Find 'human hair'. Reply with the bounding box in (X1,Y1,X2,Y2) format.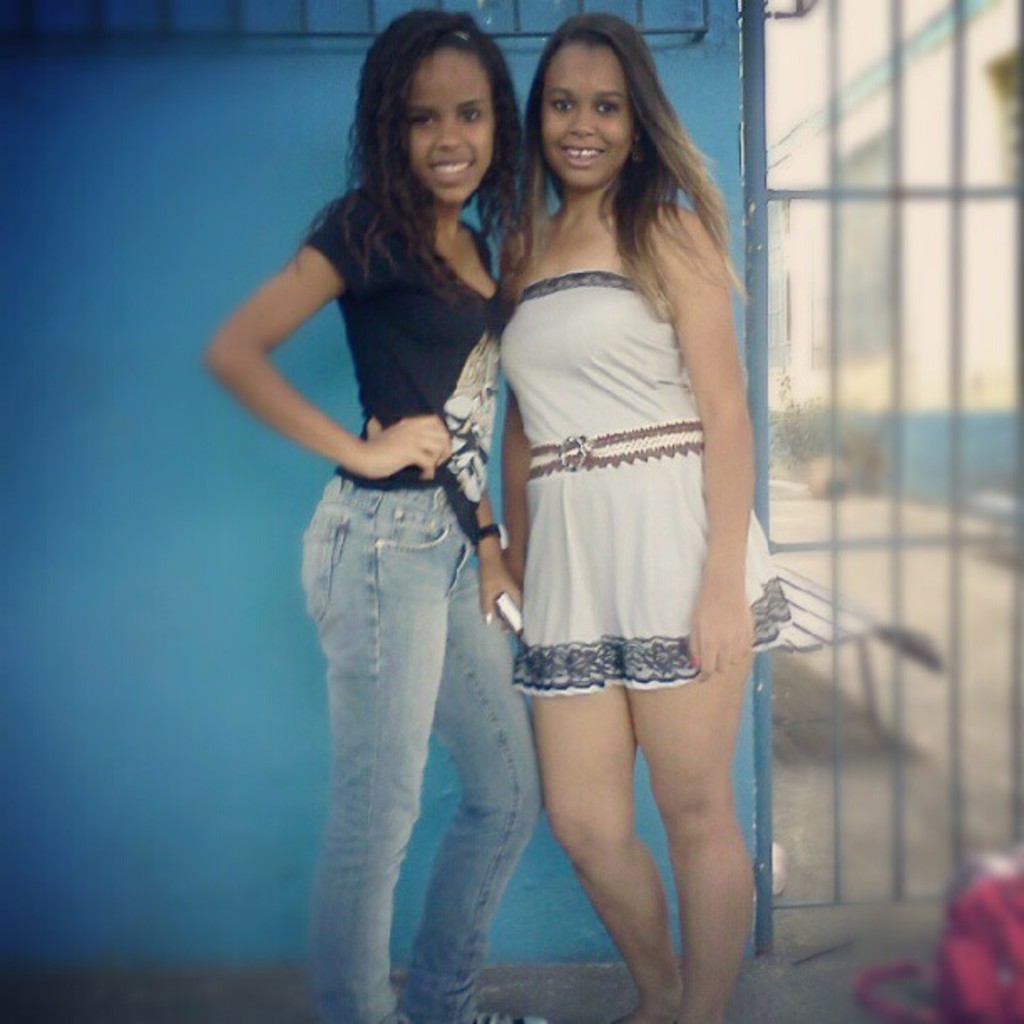
(341,5,522,276).
